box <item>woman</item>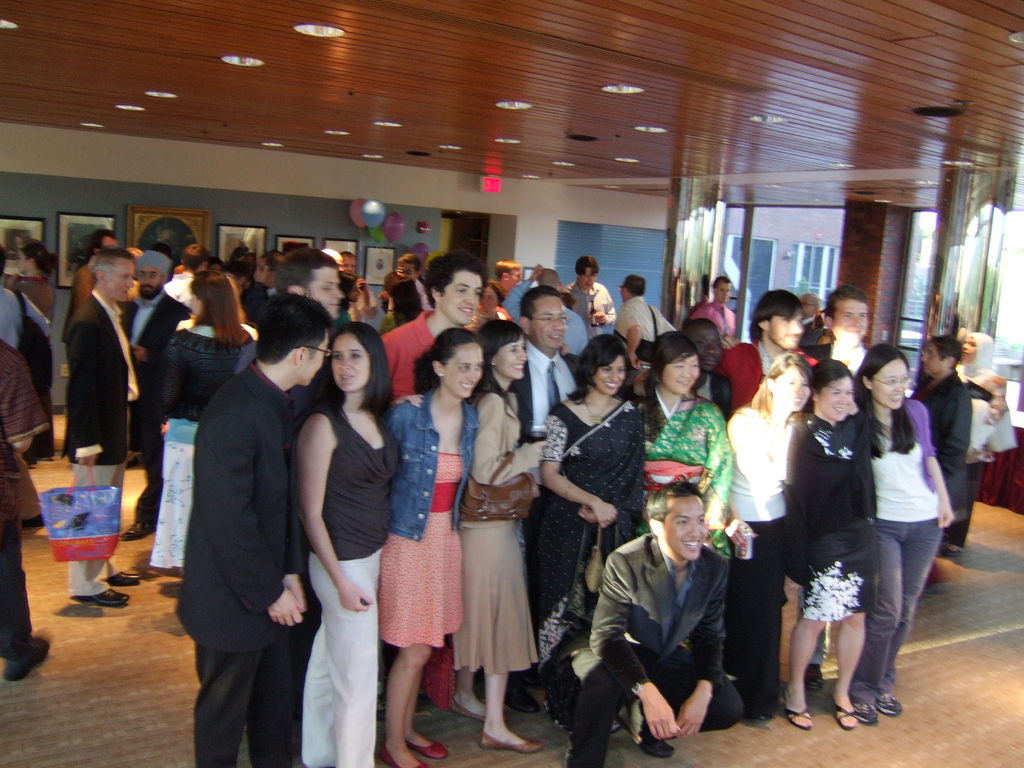
box=[278, 281, 393, 767]
